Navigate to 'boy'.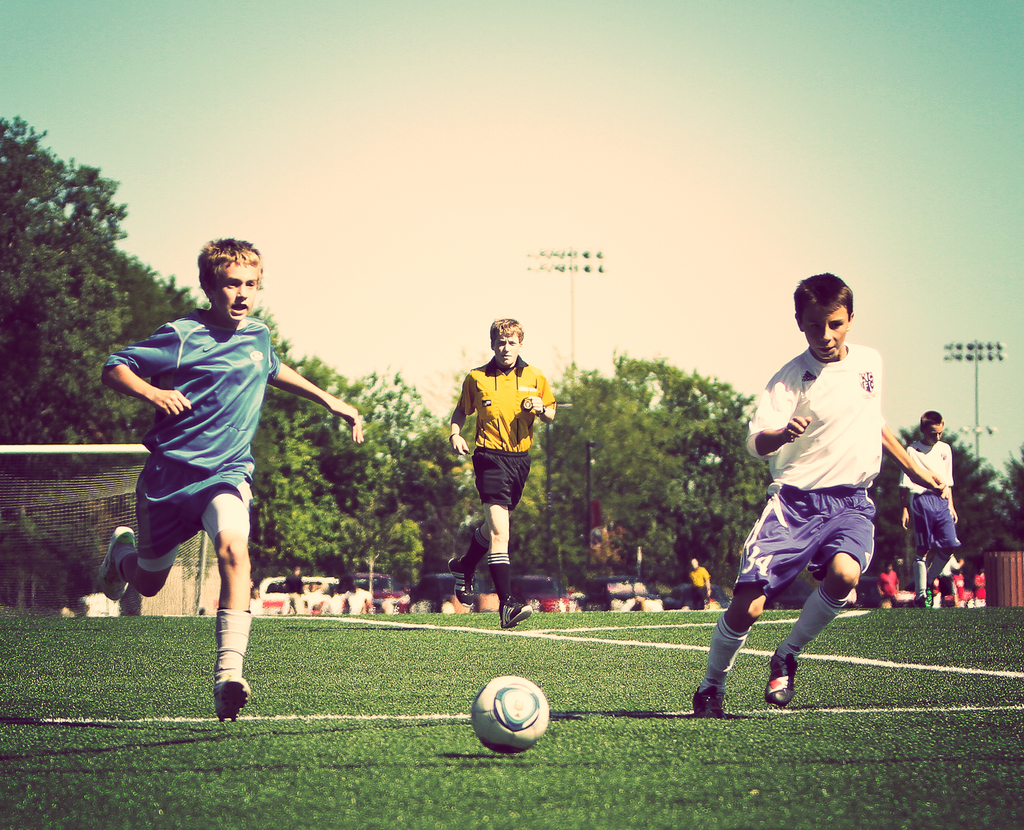
Navigation target: region(901, 410, 963, 608).
